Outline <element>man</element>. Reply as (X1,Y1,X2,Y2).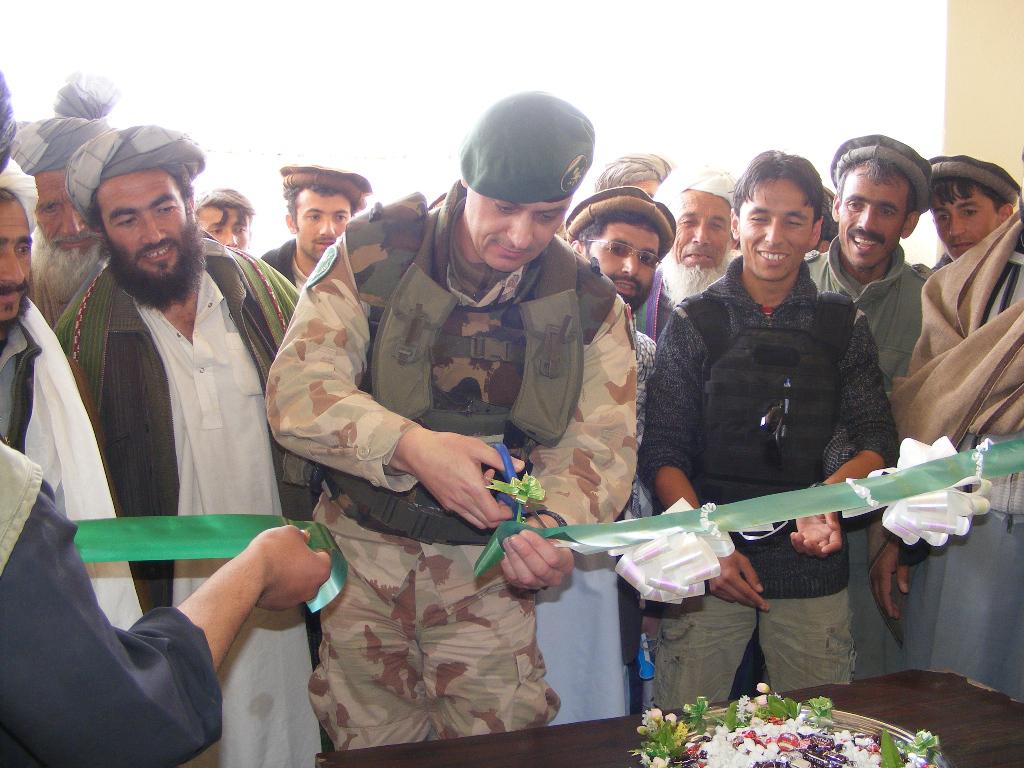
(798,130,932,686).
